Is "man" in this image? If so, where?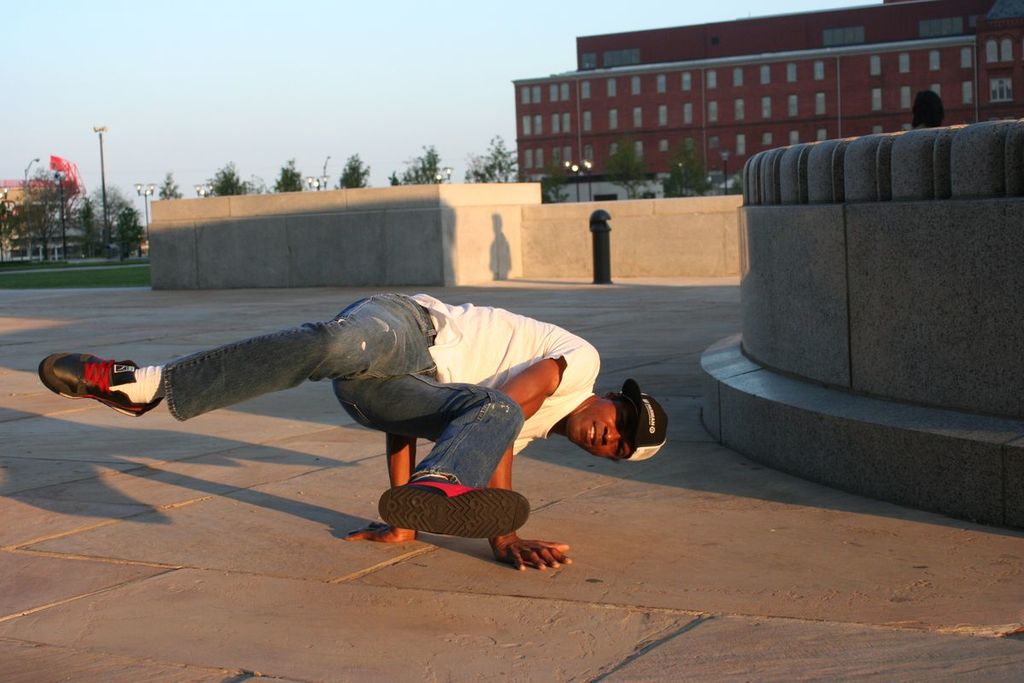
Yes, at rect(92, 269, 697, 553).
